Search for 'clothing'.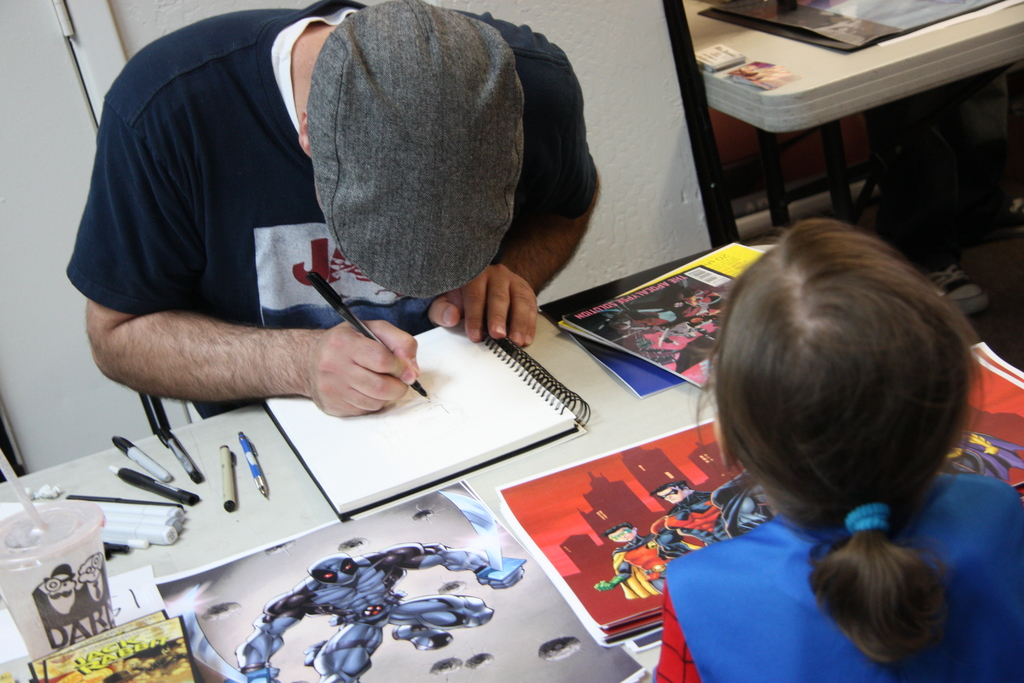
Found at bbox(654, 474, 1023, 682).
